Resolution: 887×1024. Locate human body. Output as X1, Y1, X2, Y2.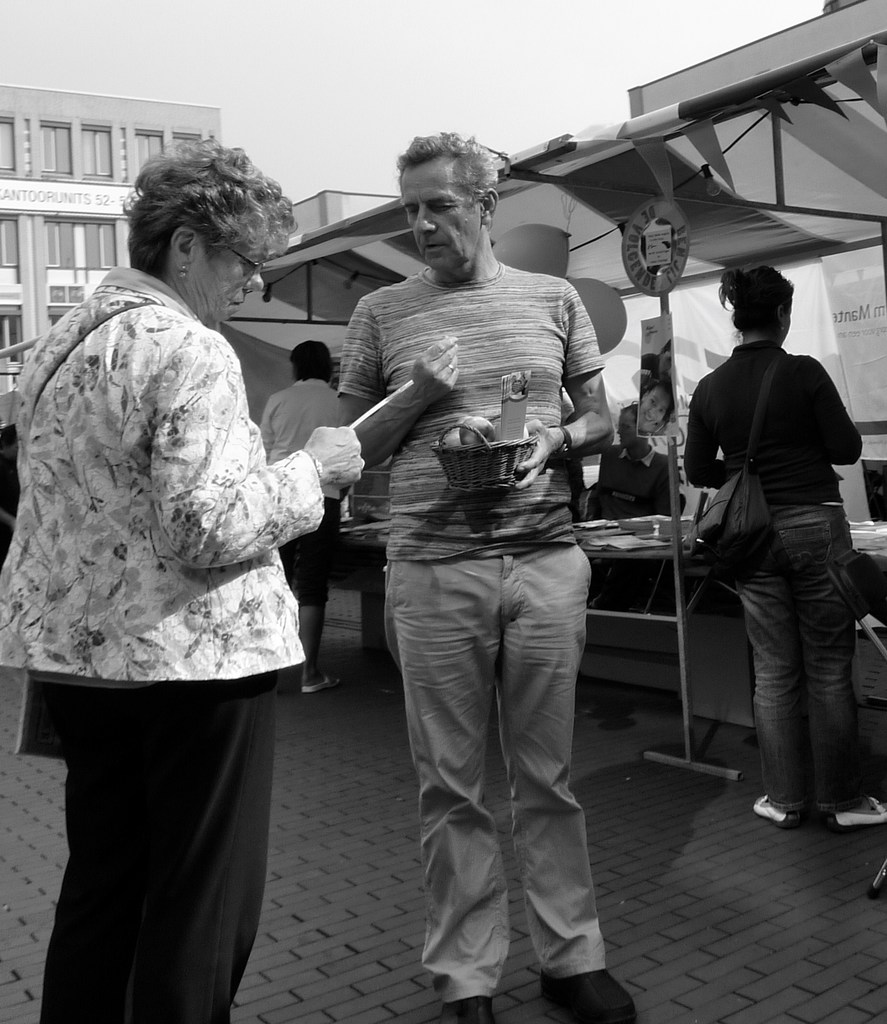
678, 261, 886, 836.
